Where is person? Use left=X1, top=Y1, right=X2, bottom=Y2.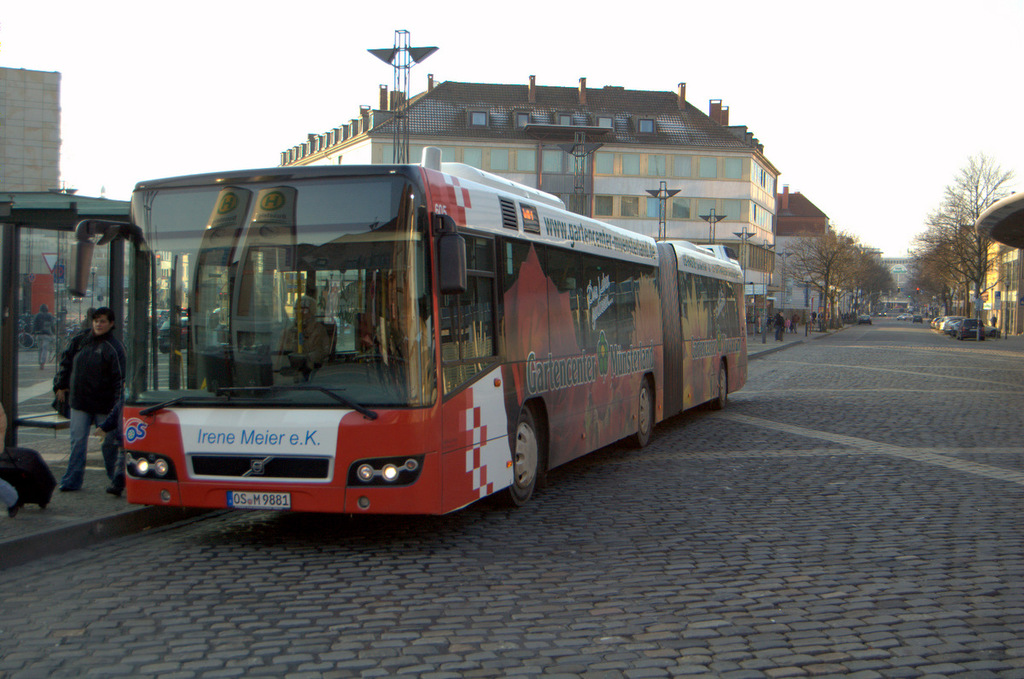
left=49, top=305, right=129, bottom=490.
